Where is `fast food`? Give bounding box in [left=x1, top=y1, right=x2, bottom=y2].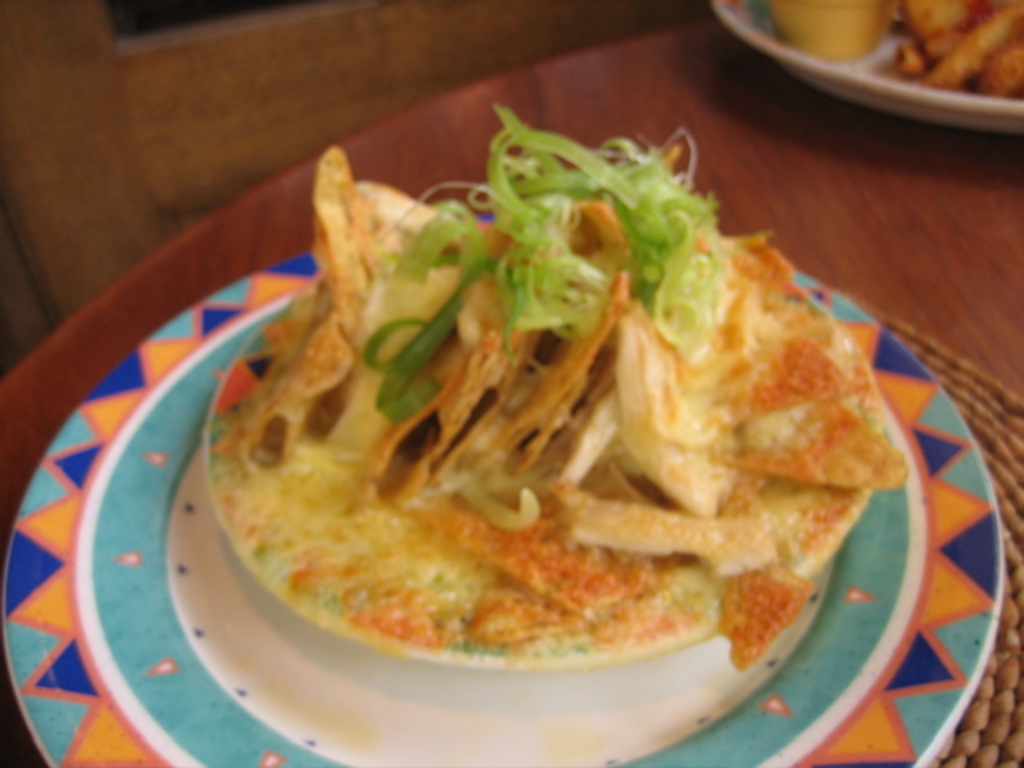
[left=214, top=102, right=907, bottom=669].
